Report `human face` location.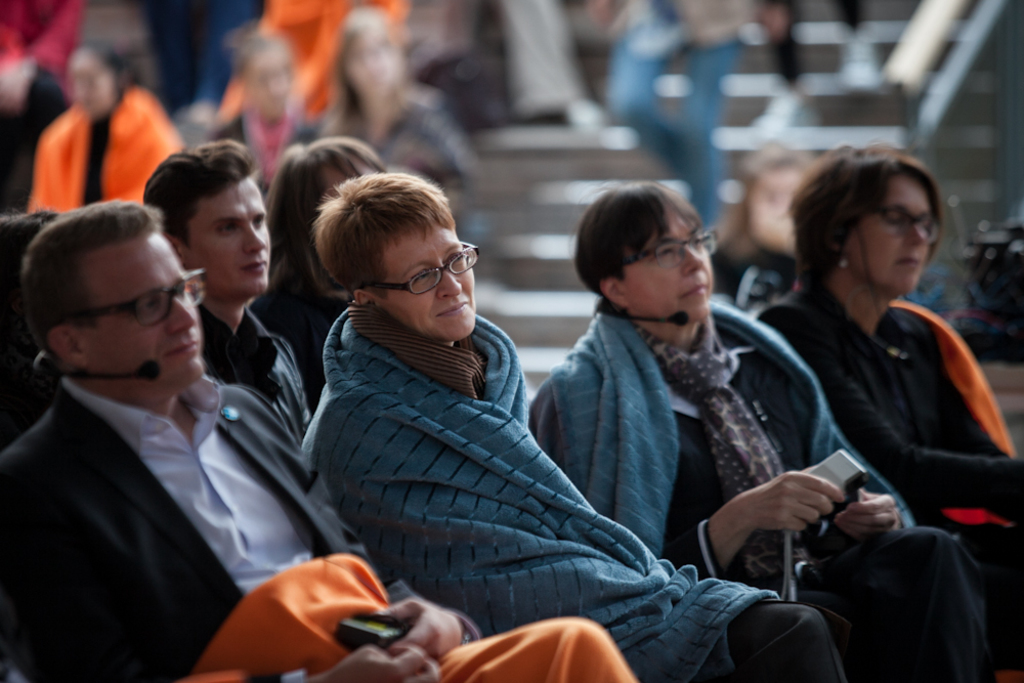
Report: <region>342, 29, 397, 104</region>.
